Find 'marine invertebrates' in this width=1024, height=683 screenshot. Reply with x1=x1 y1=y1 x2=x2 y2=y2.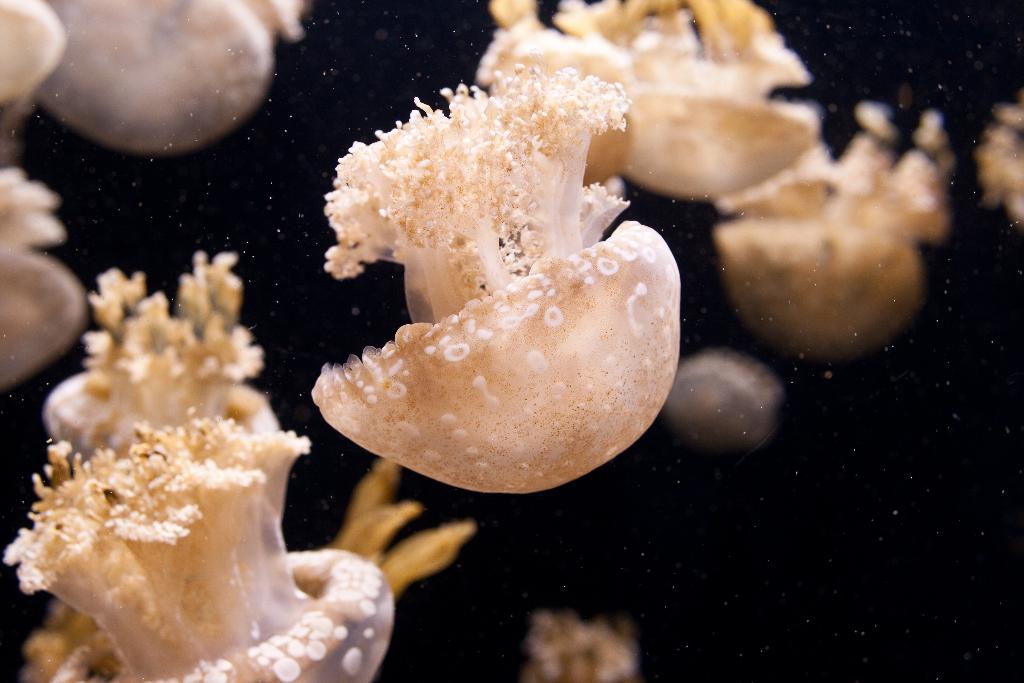
x1=30 y1=0 x2=316 y2=153.
